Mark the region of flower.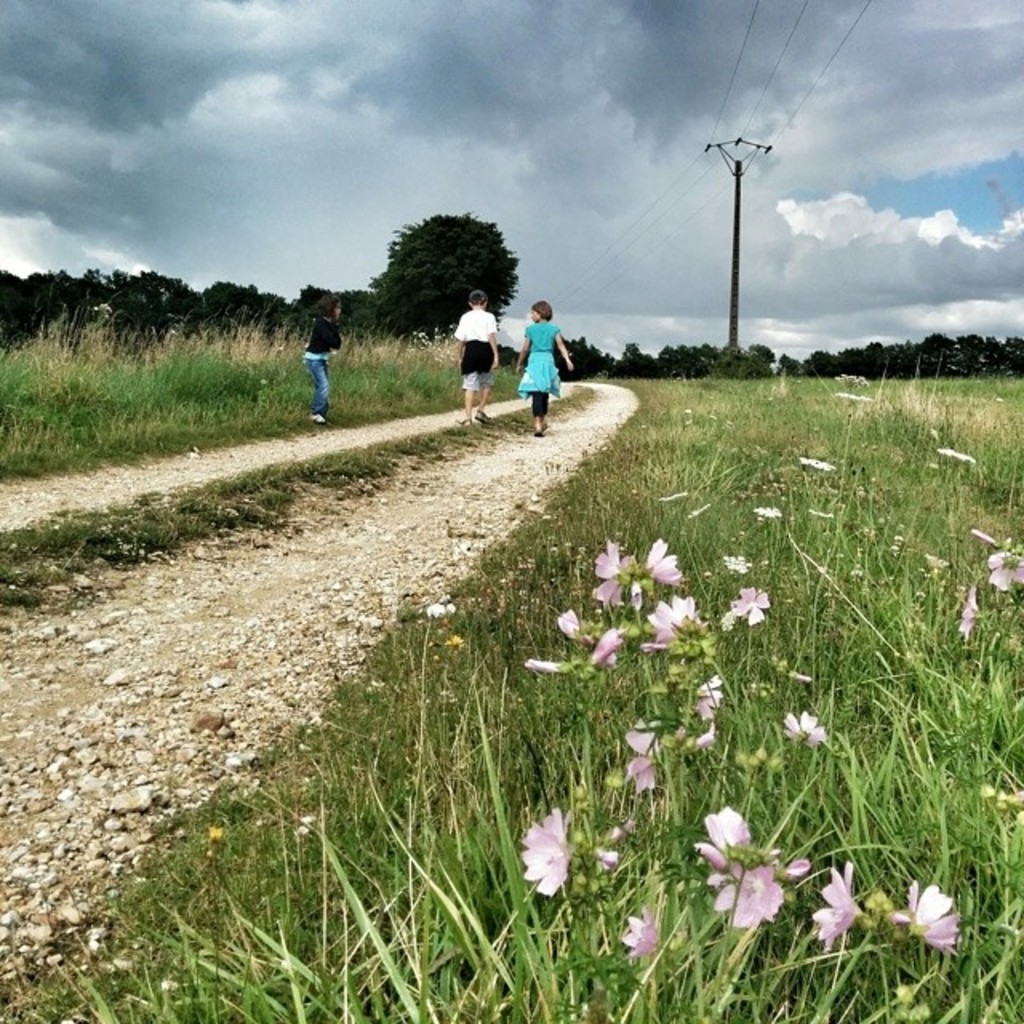
Region: bbox=(981, 544, 1022, 594).
